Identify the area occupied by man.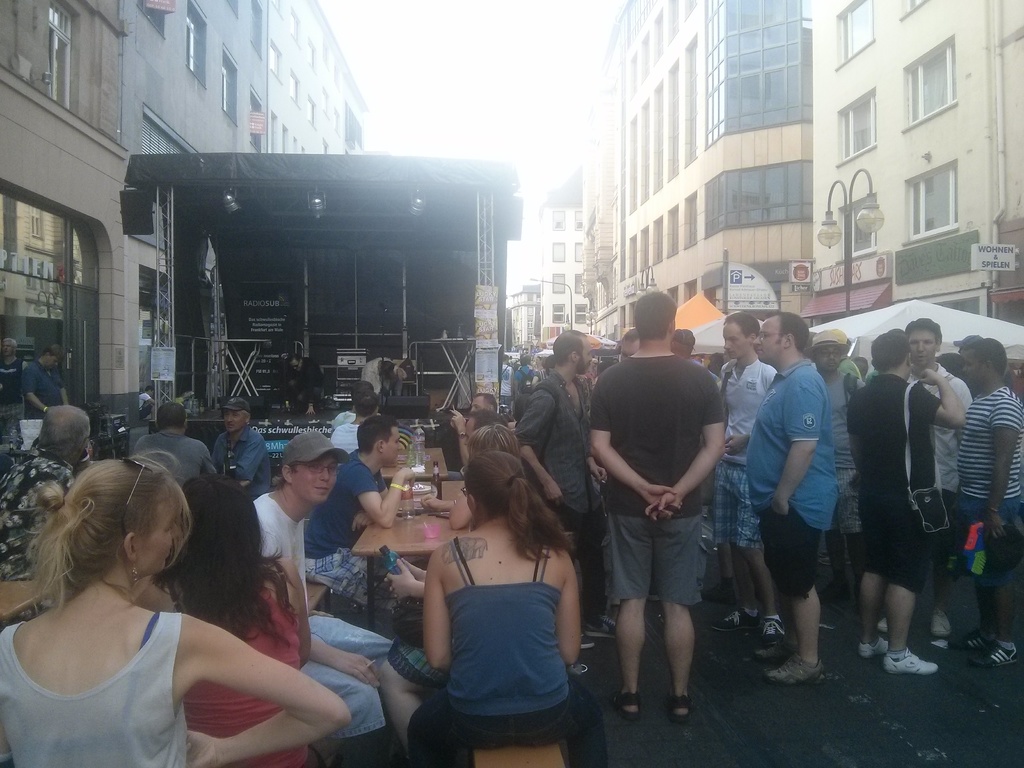
Area: 801,329,866,617.
